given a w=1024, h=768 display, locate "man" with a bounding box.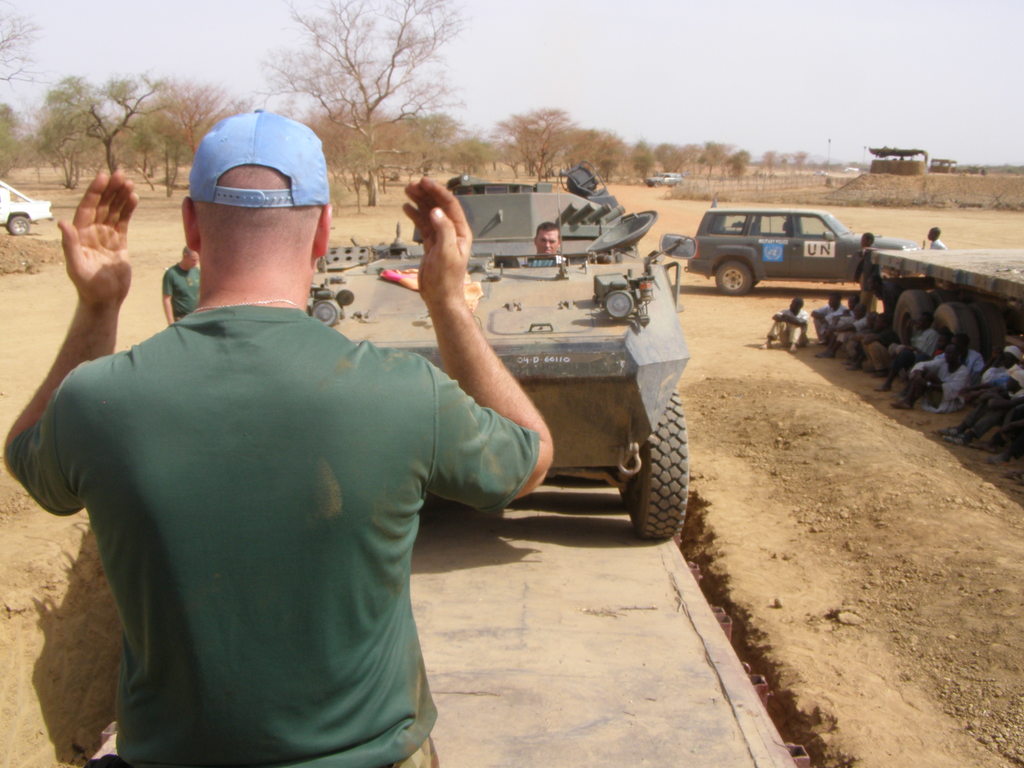
Located: <bbox>40, 129, 582, 753</bbox>.
